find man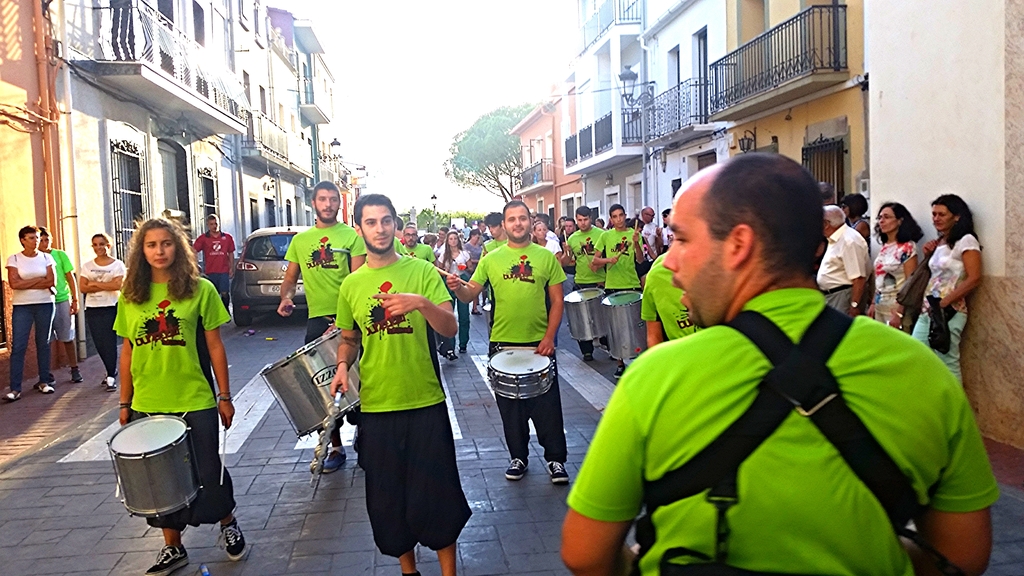
330, 188, 460, 575
